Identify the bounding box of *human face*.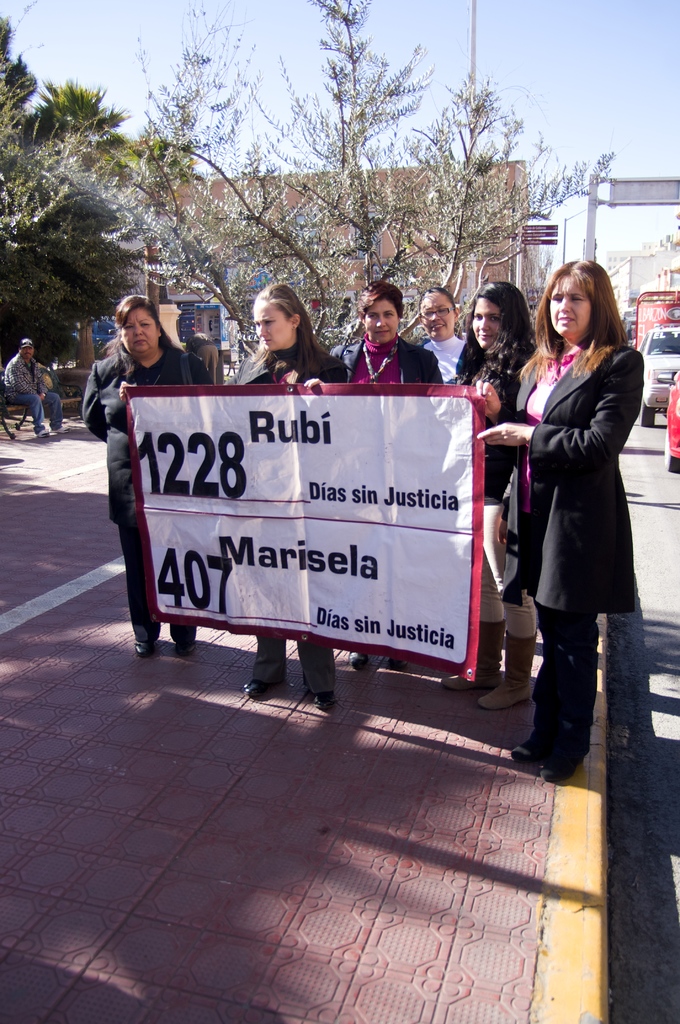
bbox(120, 308, 158, 352).
